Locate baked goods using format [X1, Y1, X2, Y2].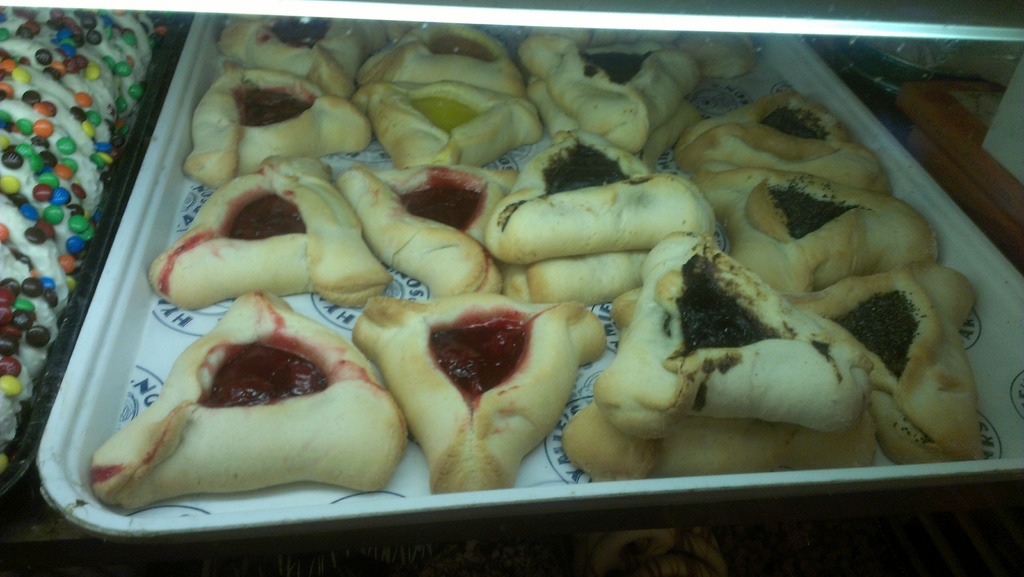
[489, 136, 708, 262].
